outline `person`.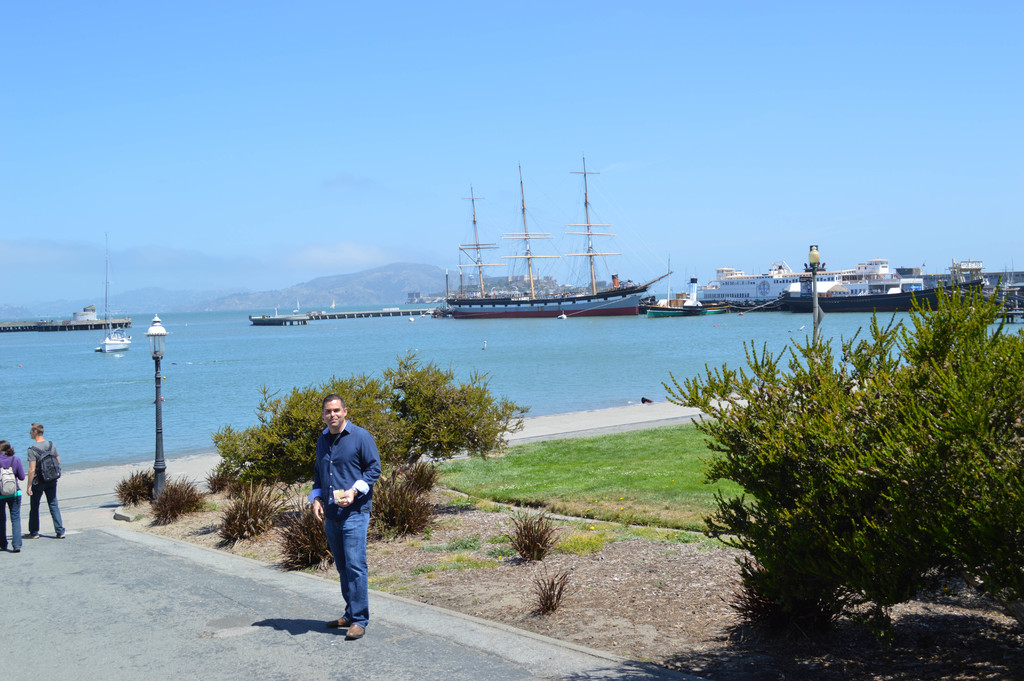
Outline: locate(27, 421, 68, 535).
